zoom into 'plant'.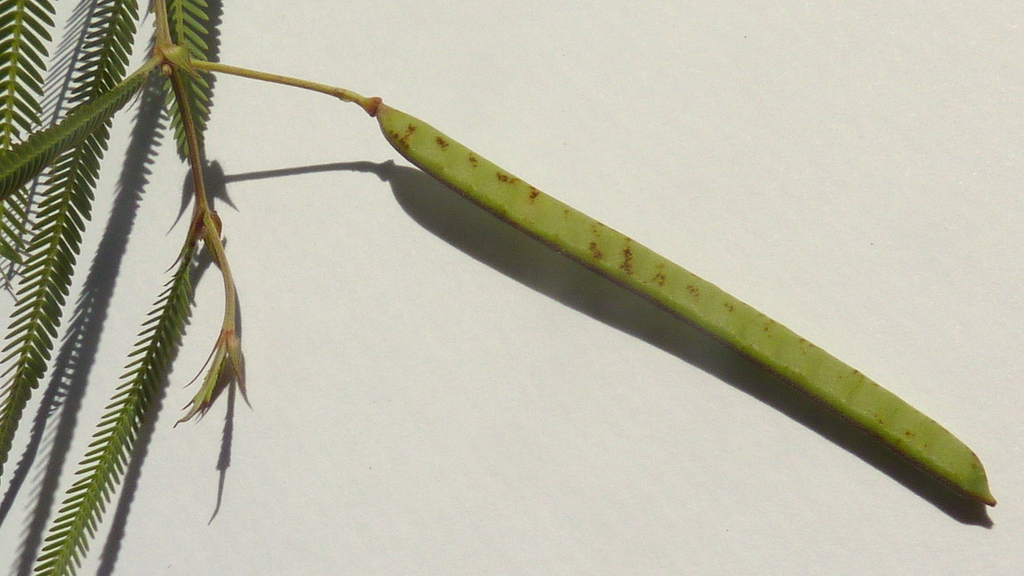
Zoom target: crop(0, 0, 215, 575).
